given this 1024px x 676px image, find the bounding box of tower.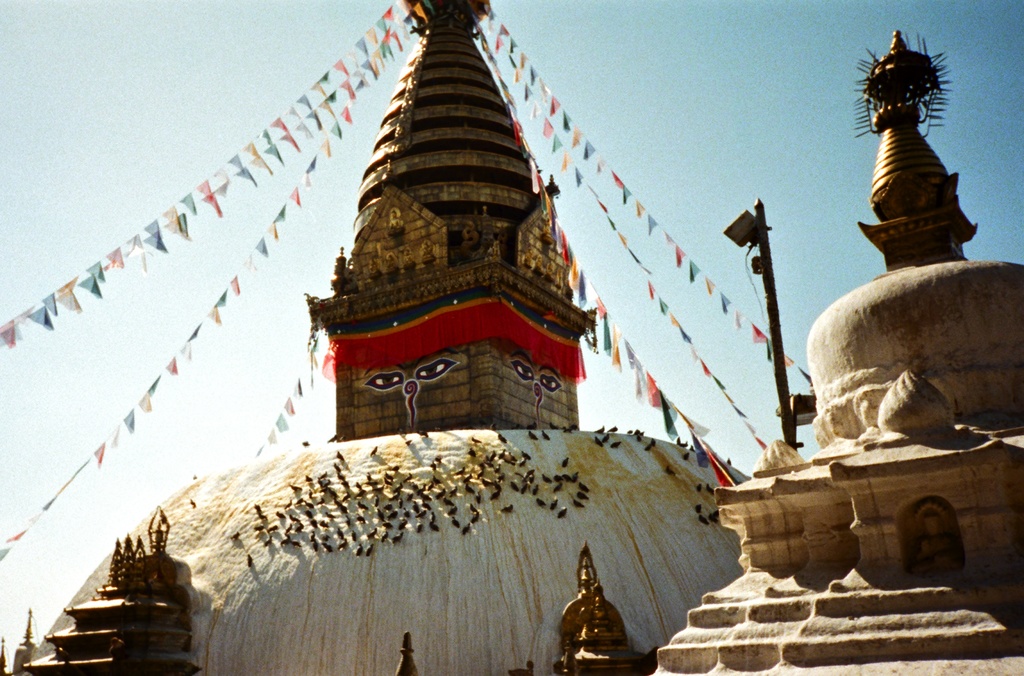
pyautogui.locateOnScreen(19, 0, 741, 675).
